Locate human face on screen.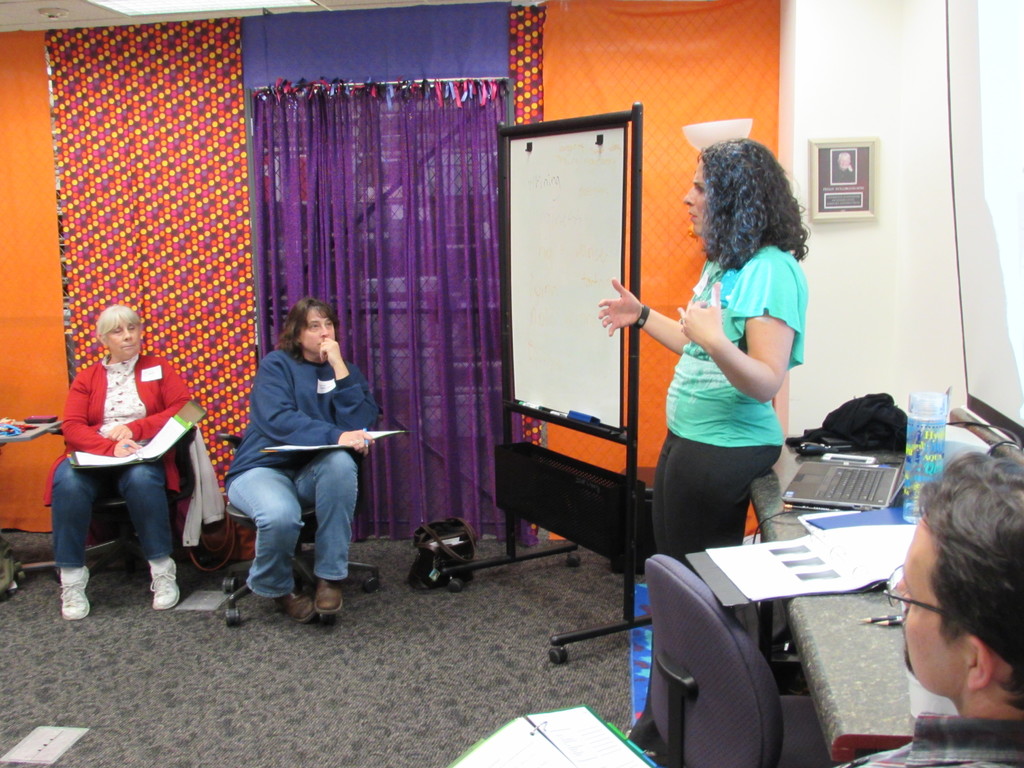
On screen at BBox(306, 310, 336, 352).
